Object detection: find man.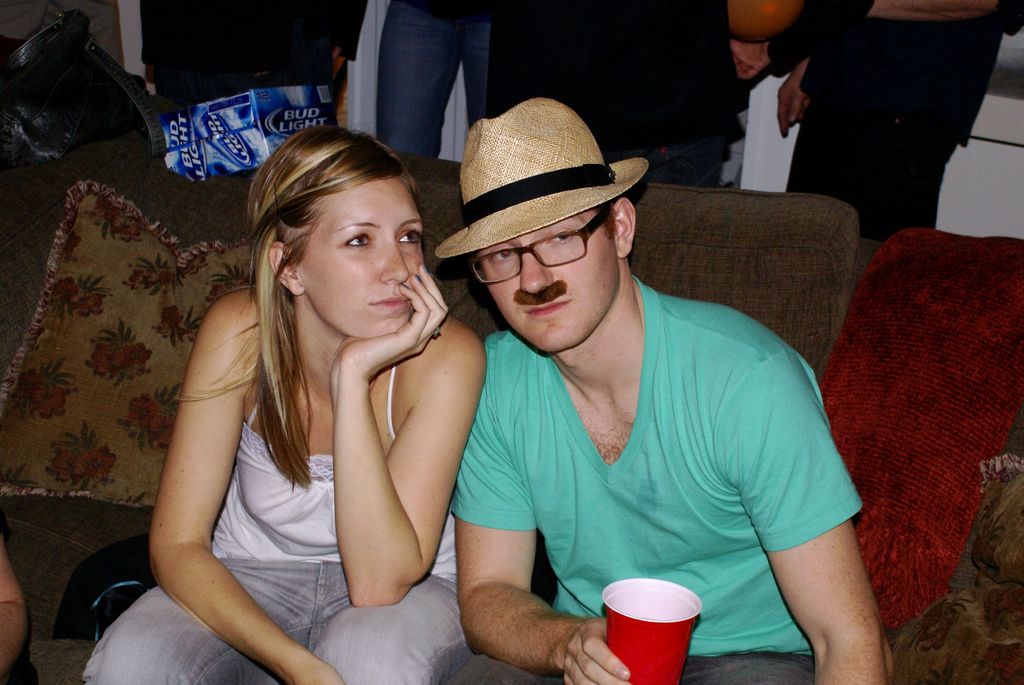
[396, 111, 870, 684].
